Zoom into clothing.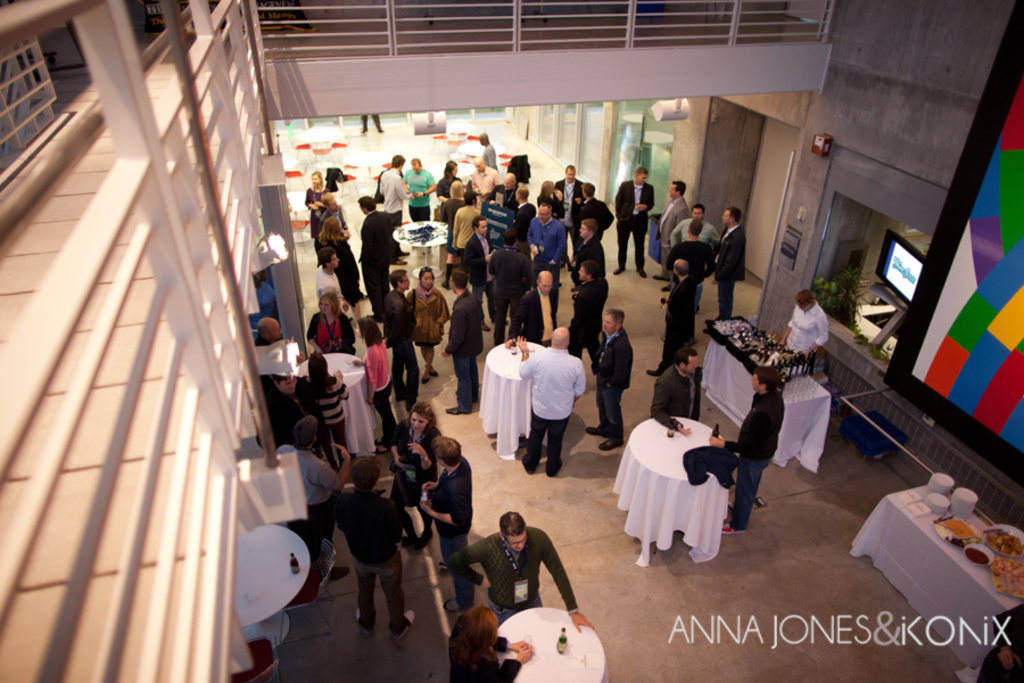
Zoom target: rect(360, 112, 383, 130).
